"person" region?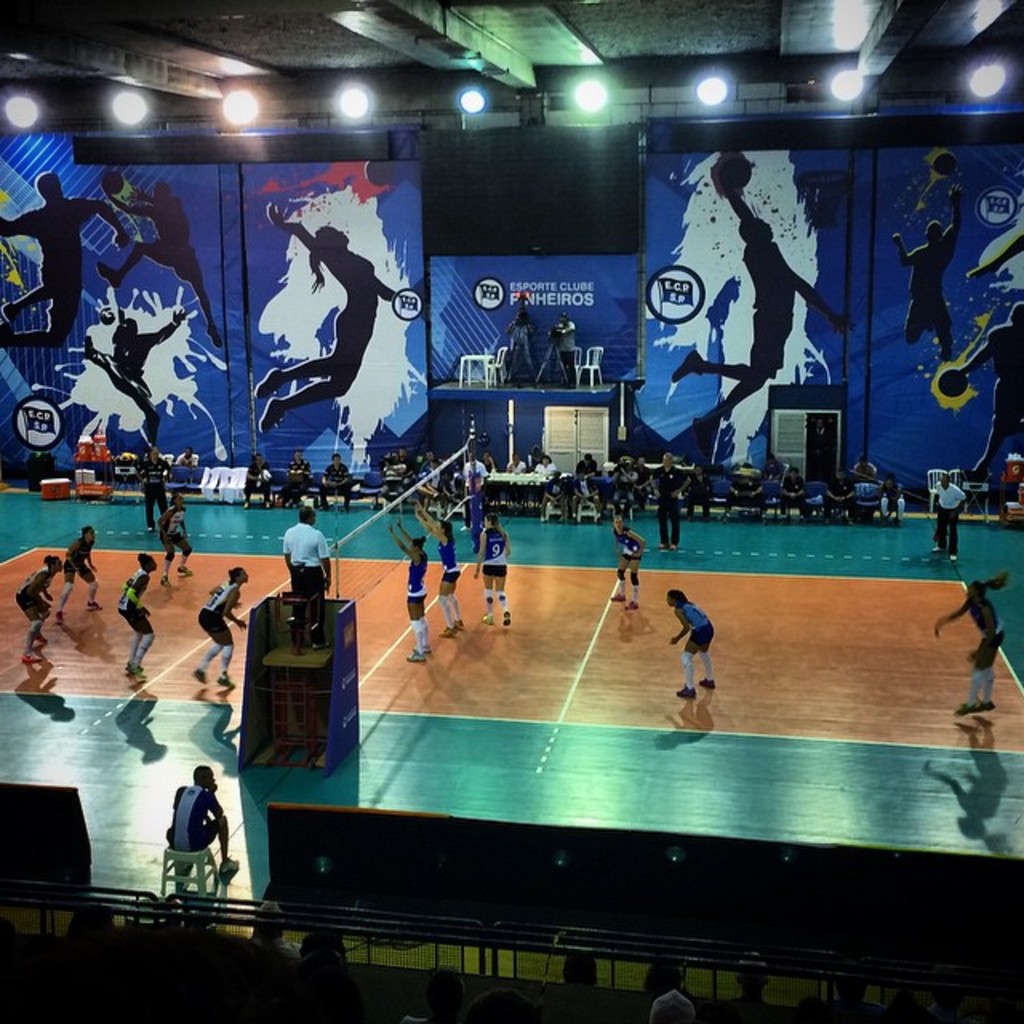
[822, 462, 864, 528]
